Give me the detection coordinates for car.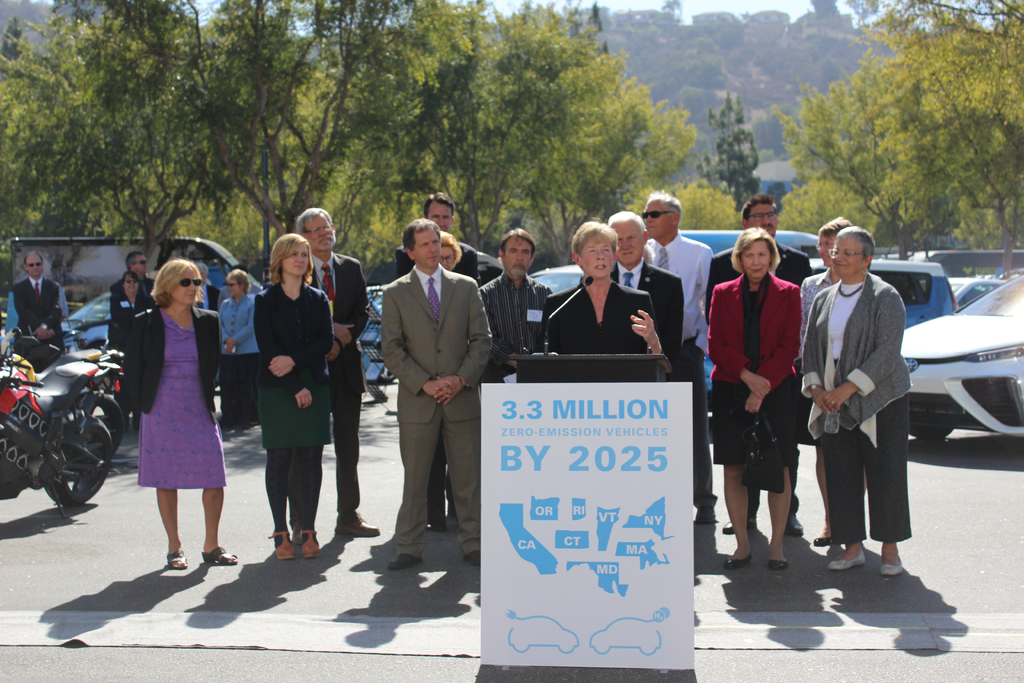
[532,265,582,299].
